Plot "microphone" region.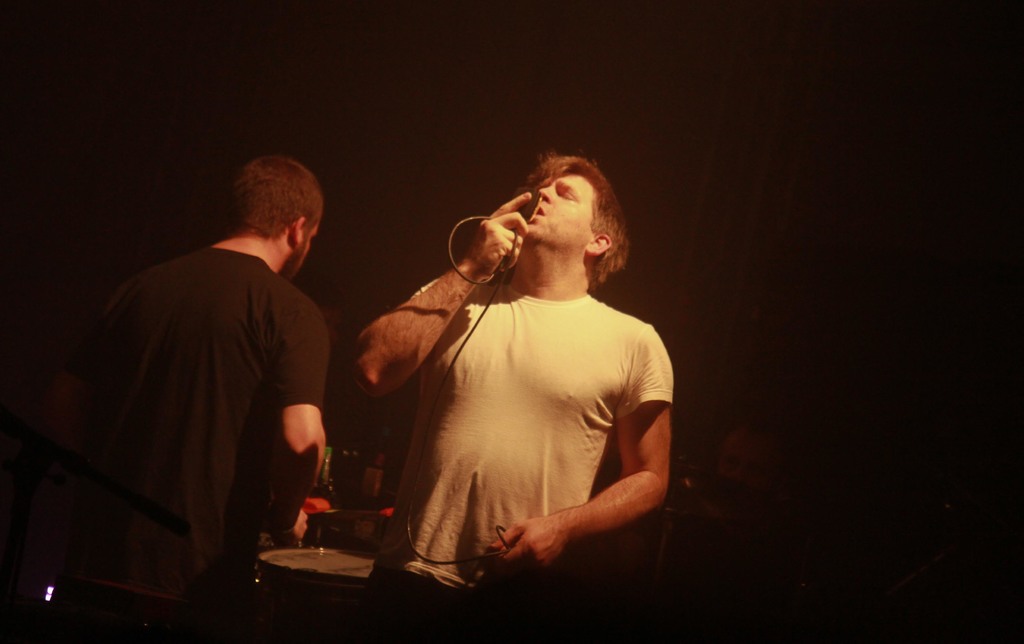
Plotted at box(504, 184, 542, 218).
